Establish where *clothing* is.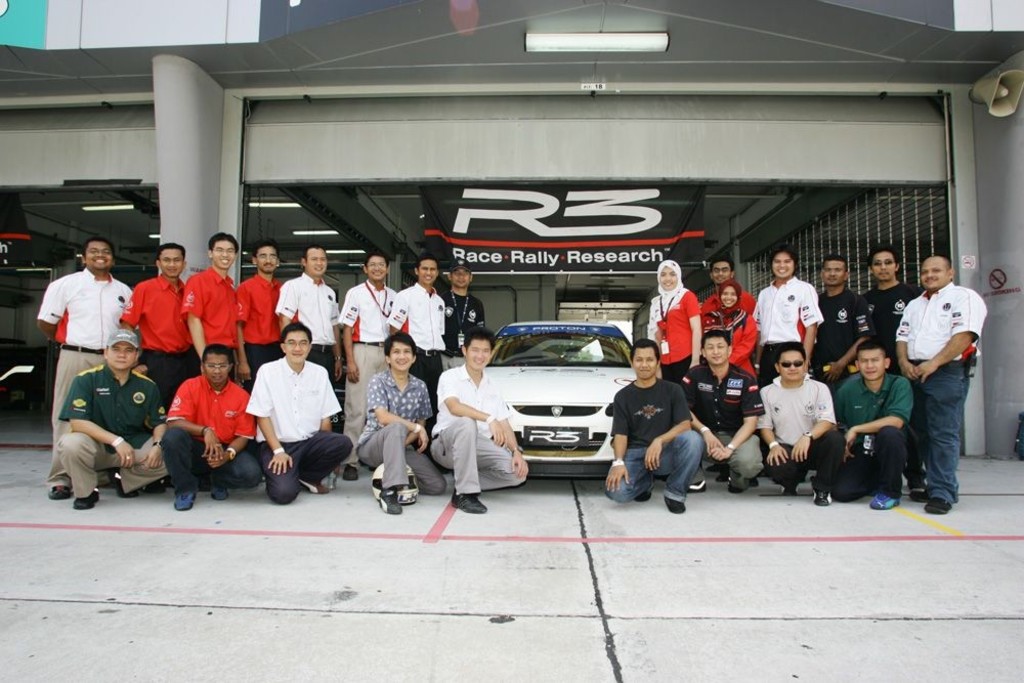
Established at <box>439,285,489,368</box>.
